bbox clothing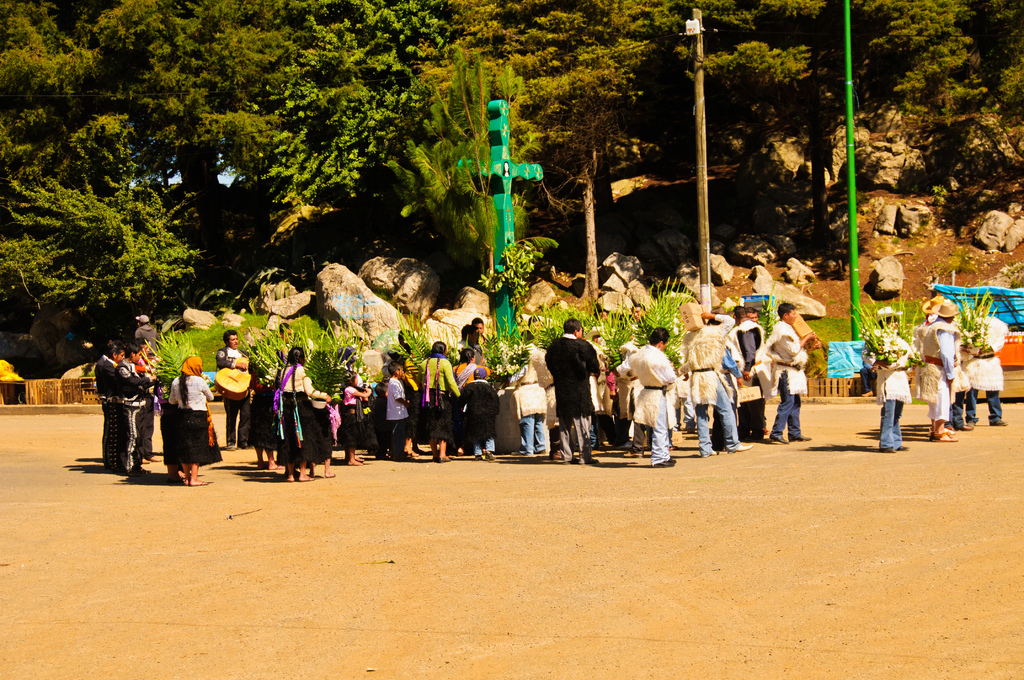
bbox=[218, 335, 248, 431]
